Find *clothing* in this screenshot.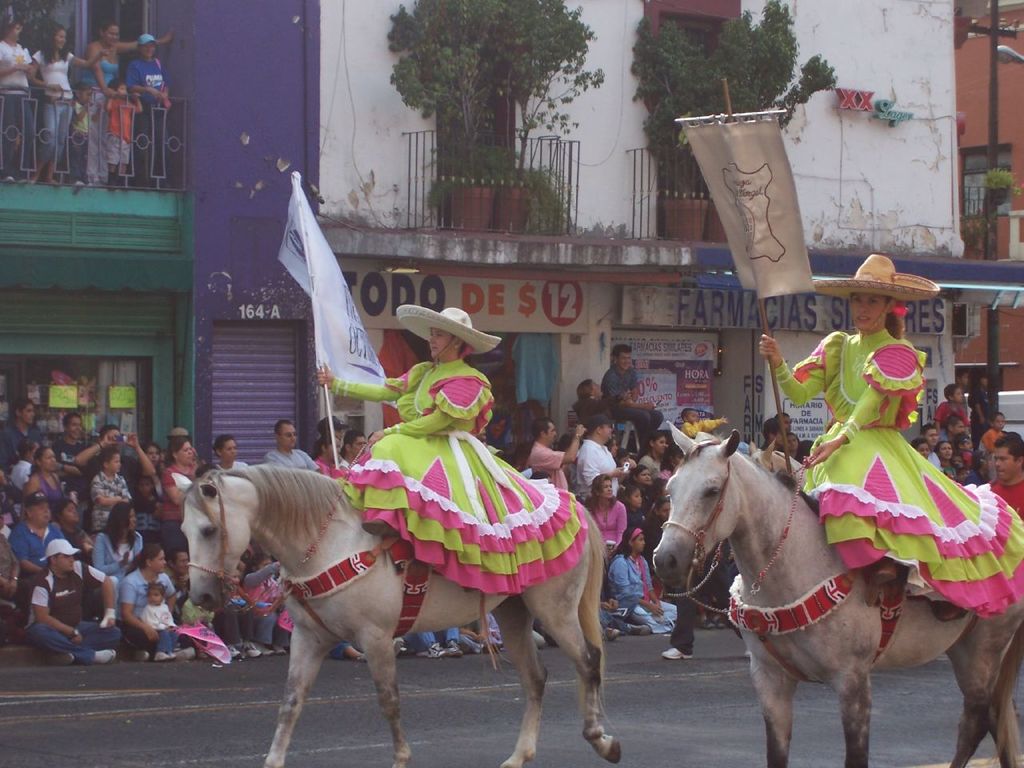
The bounding box for *clothing* is l=591, t=498, r=626, b=550.
